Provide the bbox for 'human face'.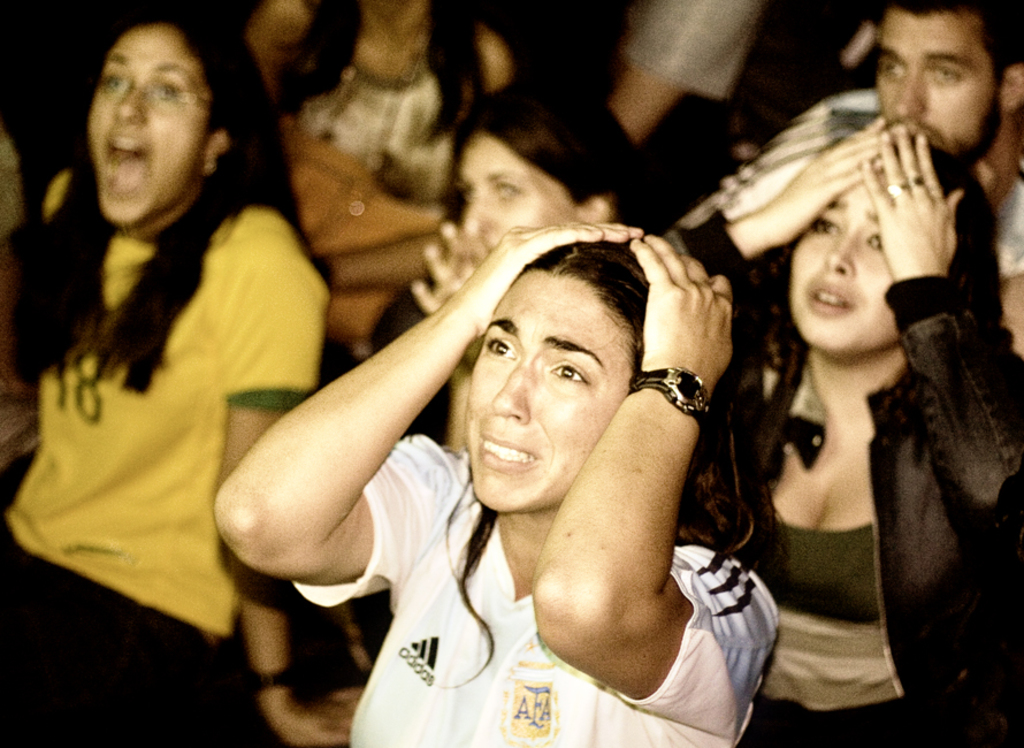
BBox(90, 25, 206, 223).
